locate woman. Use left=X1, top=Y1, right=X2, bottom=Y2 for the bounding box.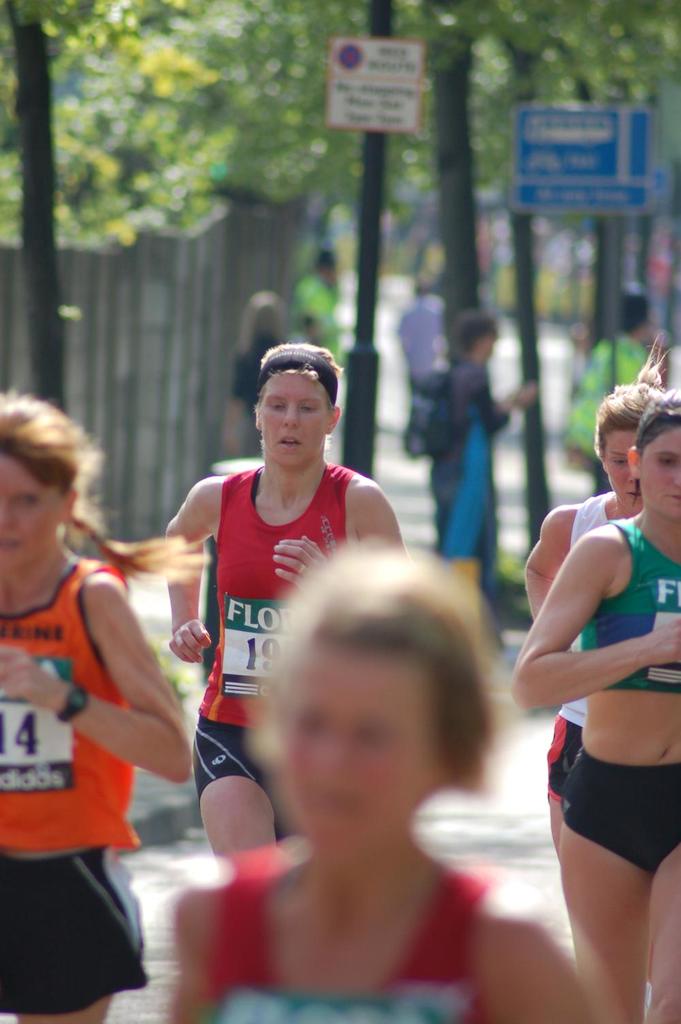
left=0, top=389, right=218, bottom=1023.
